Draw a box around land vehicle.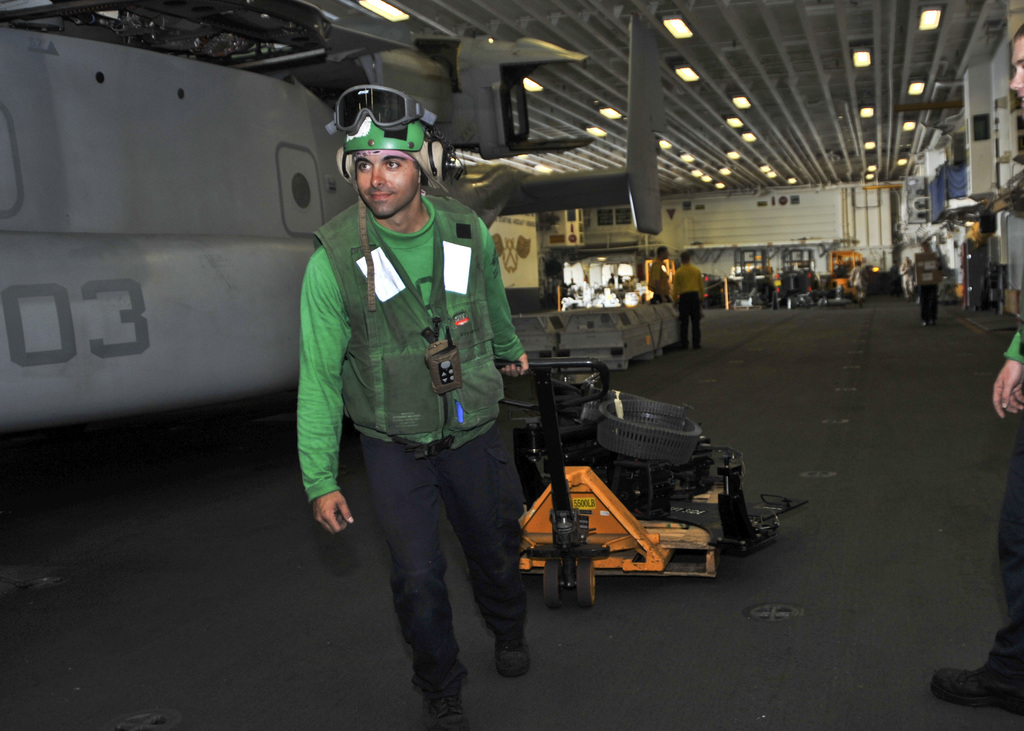
bbox=[703, 268, 726, 305].
